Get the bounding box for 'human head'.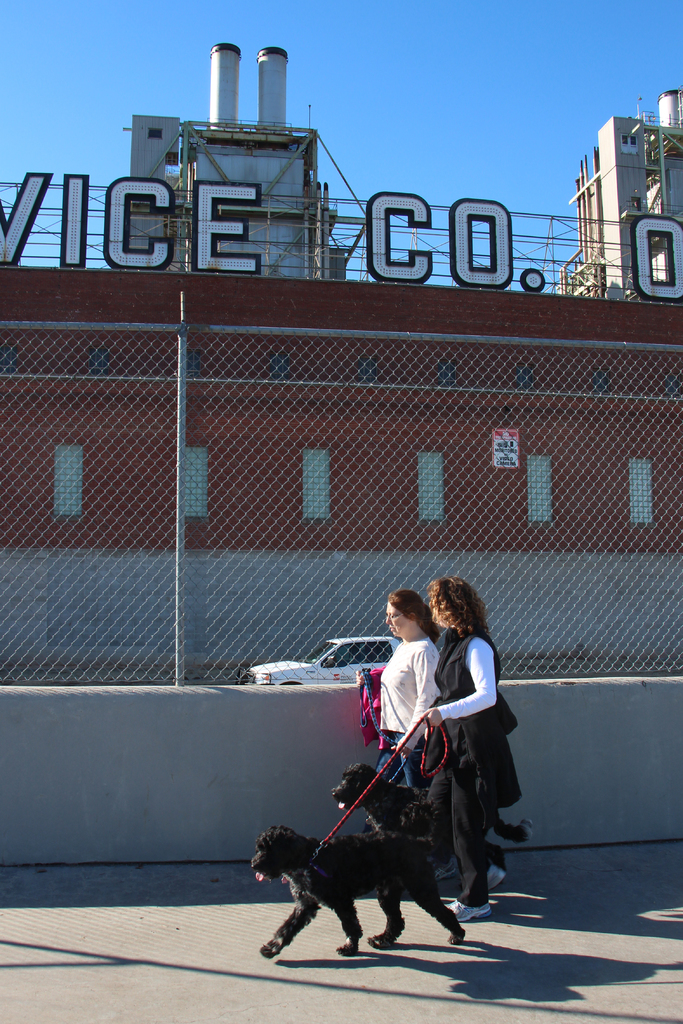
[left=430, top=572, right=475, bottom=628].
